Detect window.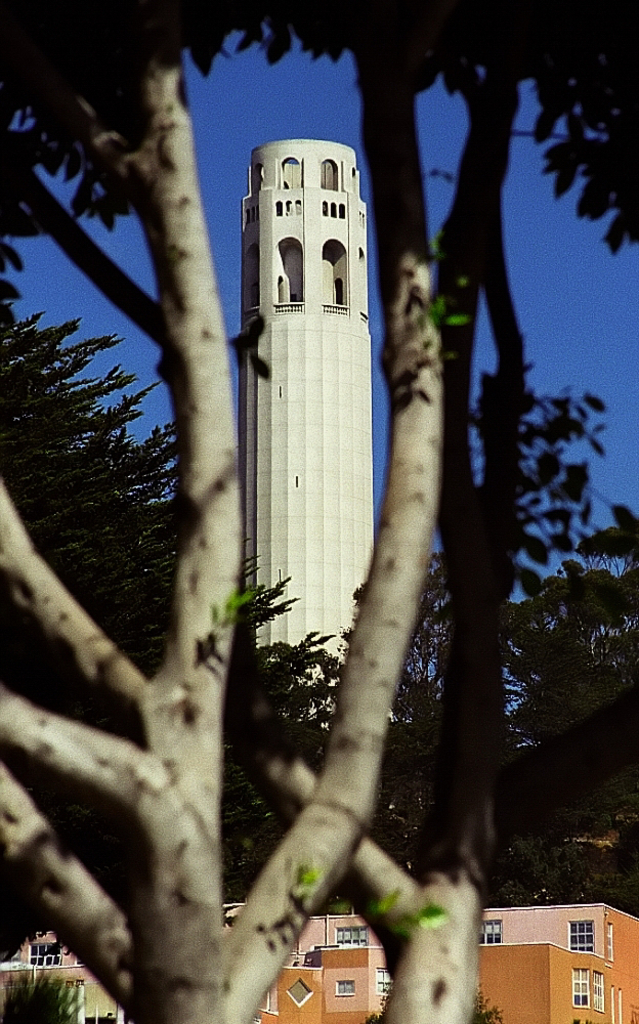
Detected at bbox=[566, 957, 590, 1011].
